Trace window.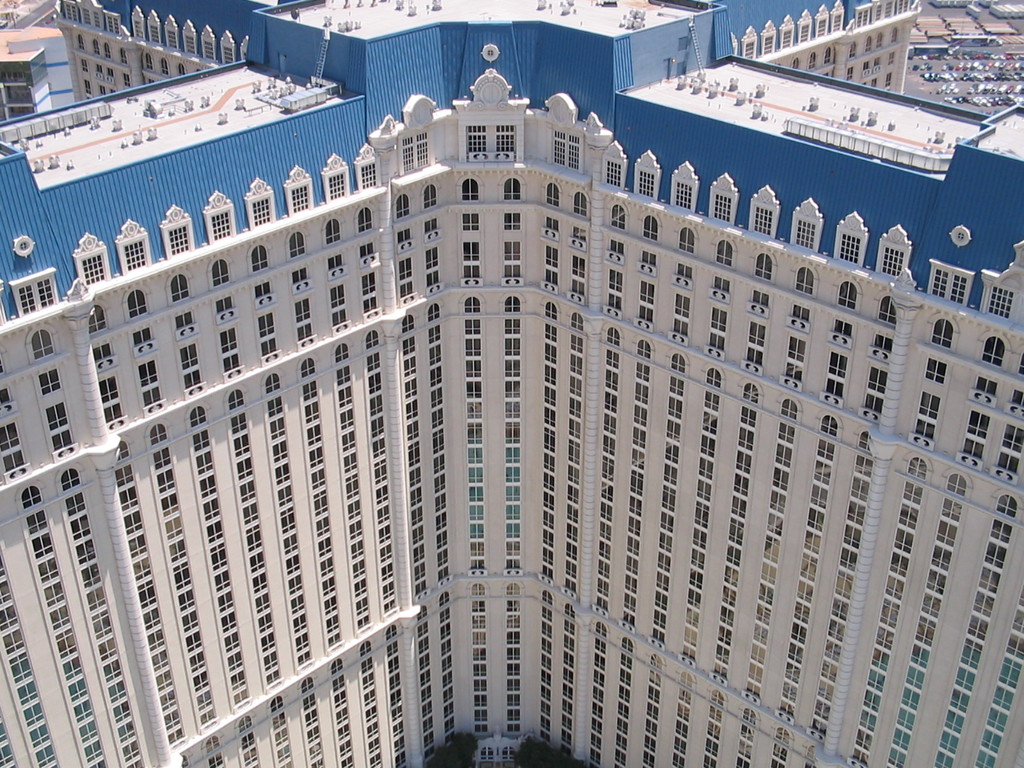
Traced to (445, 672, 451, 687).
